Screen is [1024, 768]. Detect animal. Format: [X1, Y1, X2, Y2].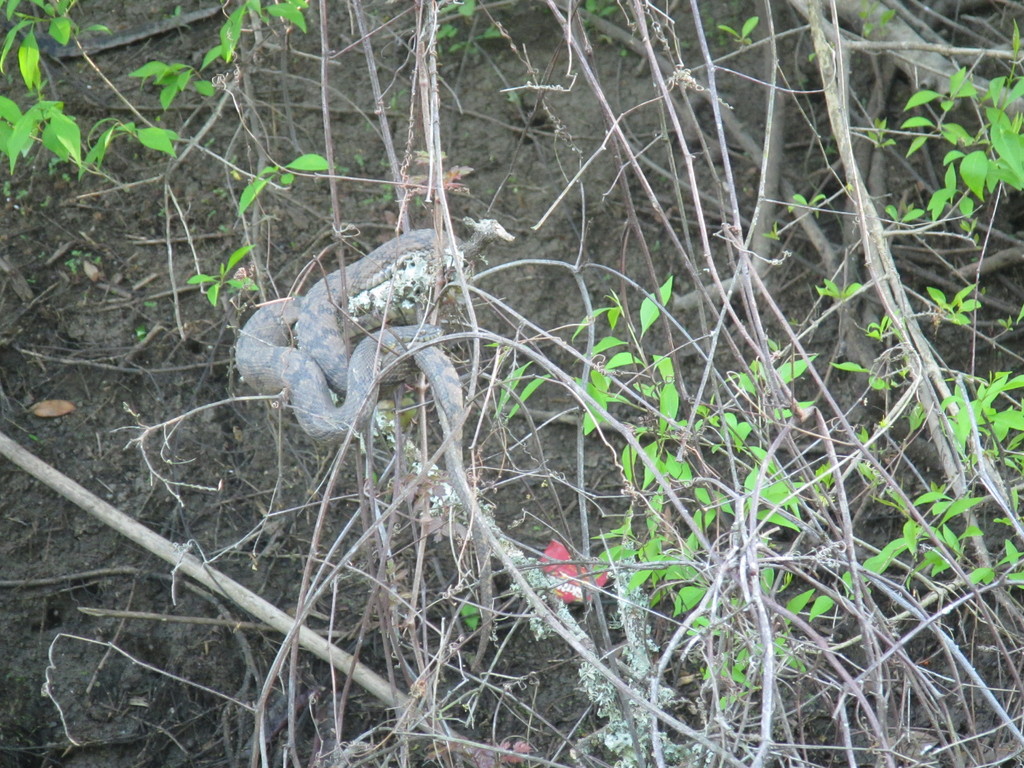
[234, 226, 497, 676].
